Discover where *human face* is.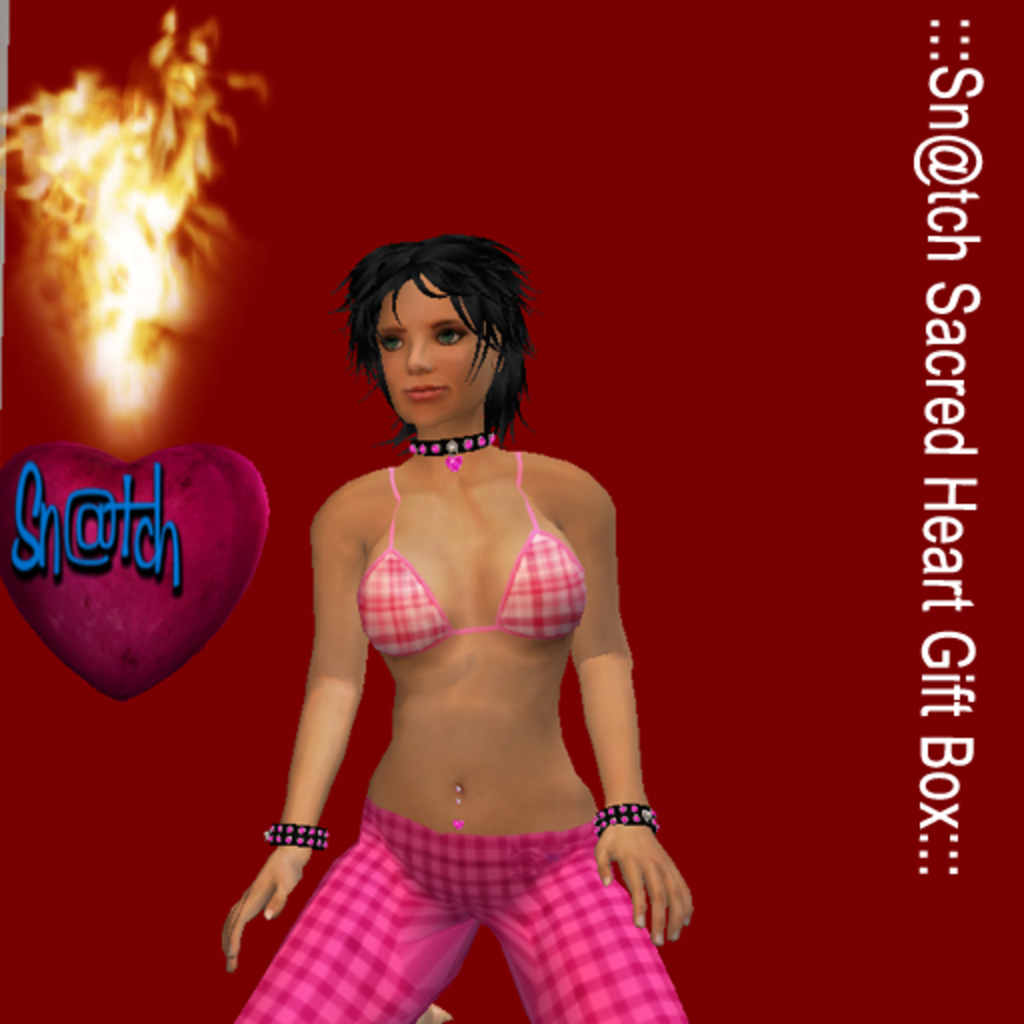
Discovered at bbox(374, 274, 490, 430).
